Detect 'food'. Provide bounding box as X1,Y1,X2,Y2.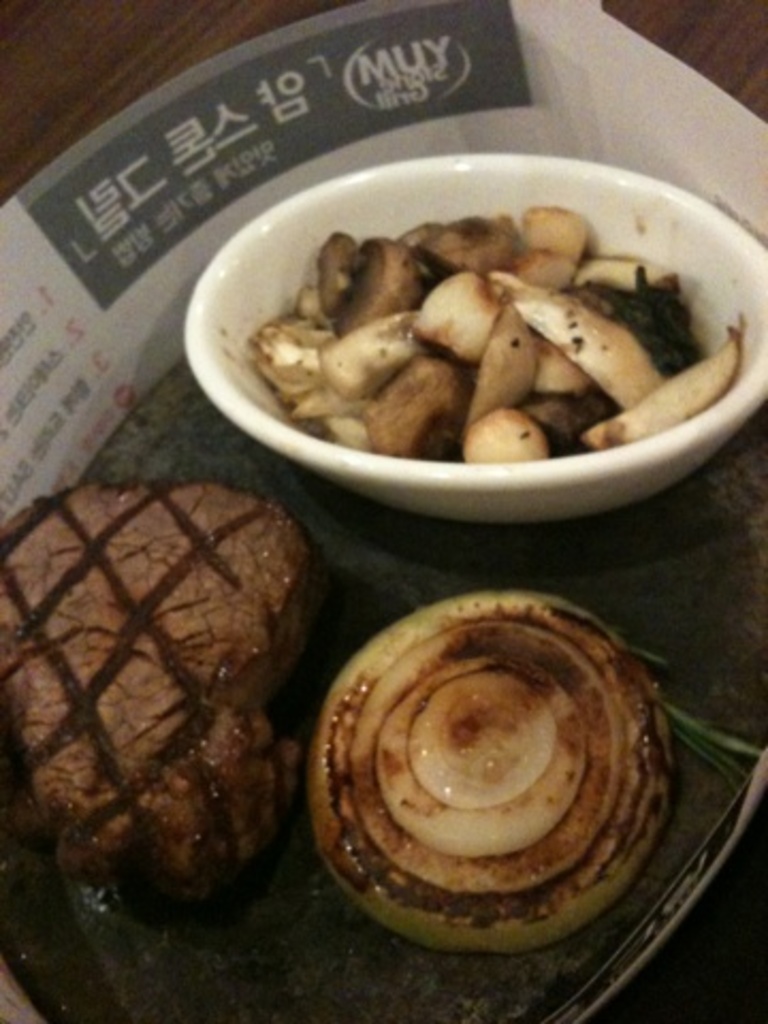
0,480,331,926.
